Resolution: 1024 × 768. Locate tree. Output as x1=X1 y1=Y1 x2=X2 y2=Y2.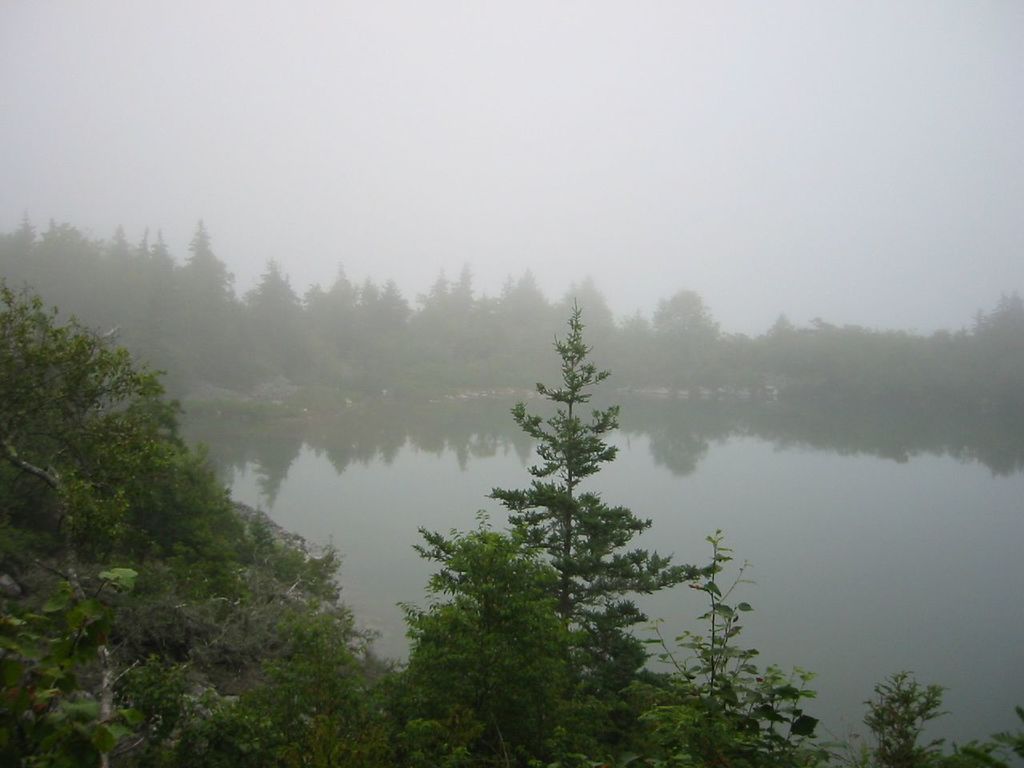
x1=174 y1=226 x2=240 y2=378.
